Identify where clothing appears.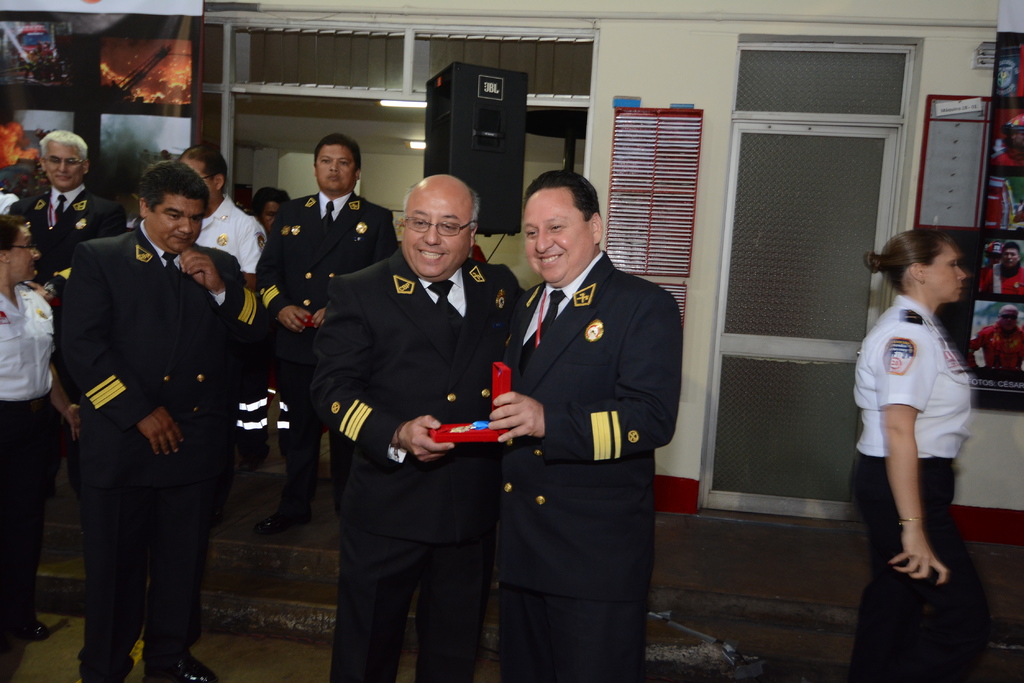
Appears at 471,213,678,664.
